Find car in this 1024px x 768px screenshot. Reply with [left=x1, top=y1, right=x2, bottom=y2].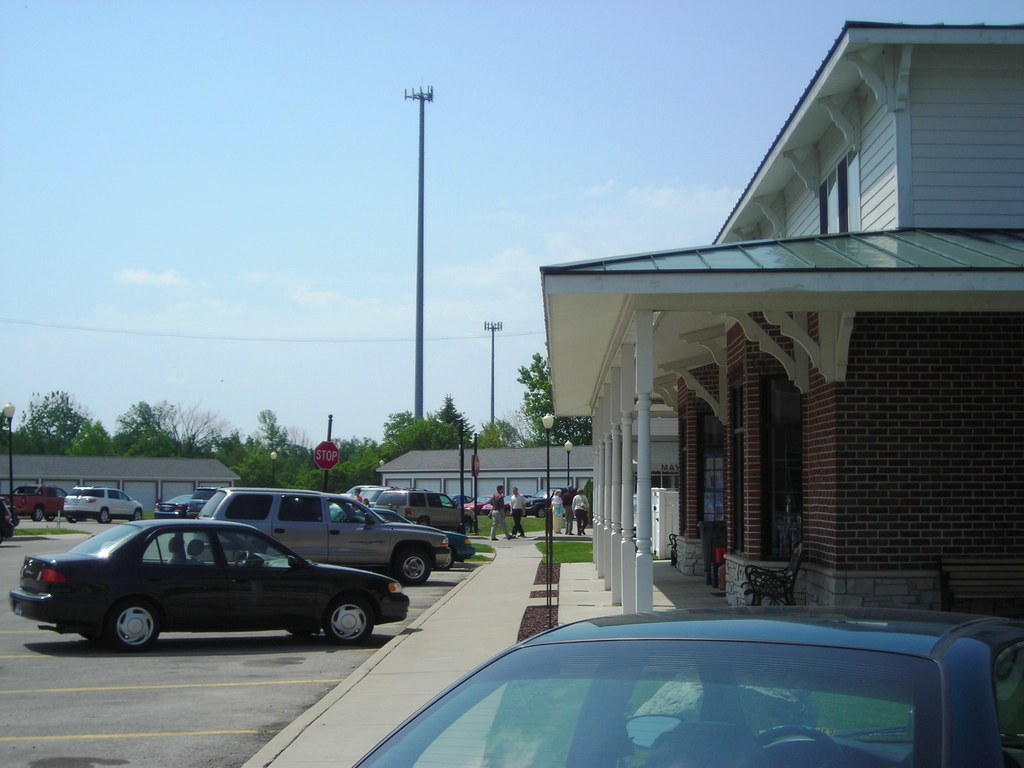
[left=371, top=488, right=474, bottom=531].
